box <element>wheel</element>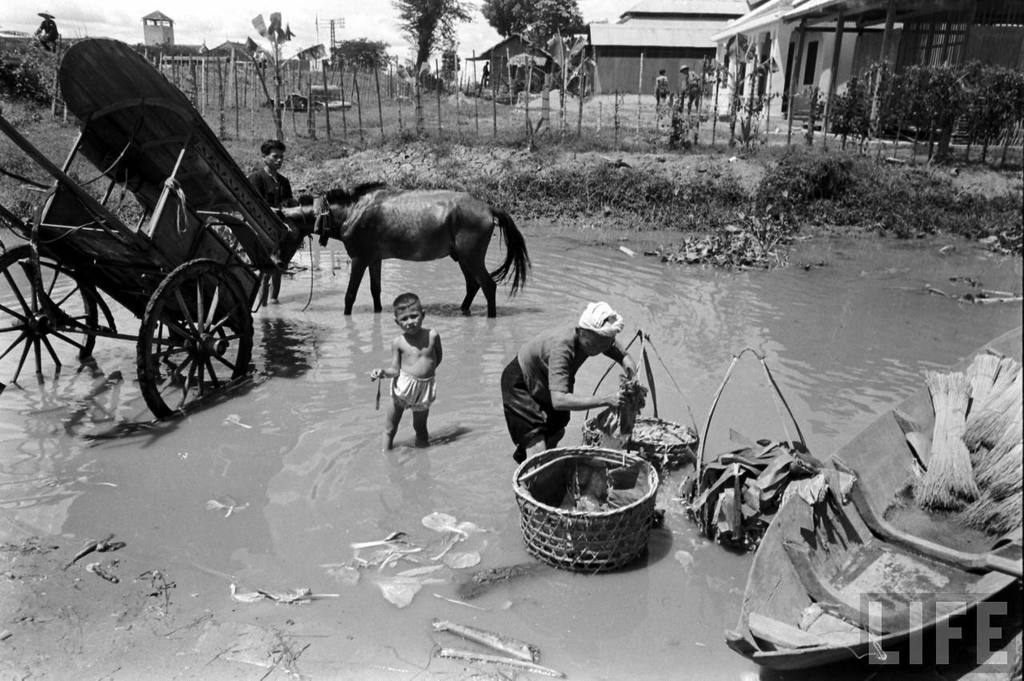
<region>0, 244, 98, 394</region>
